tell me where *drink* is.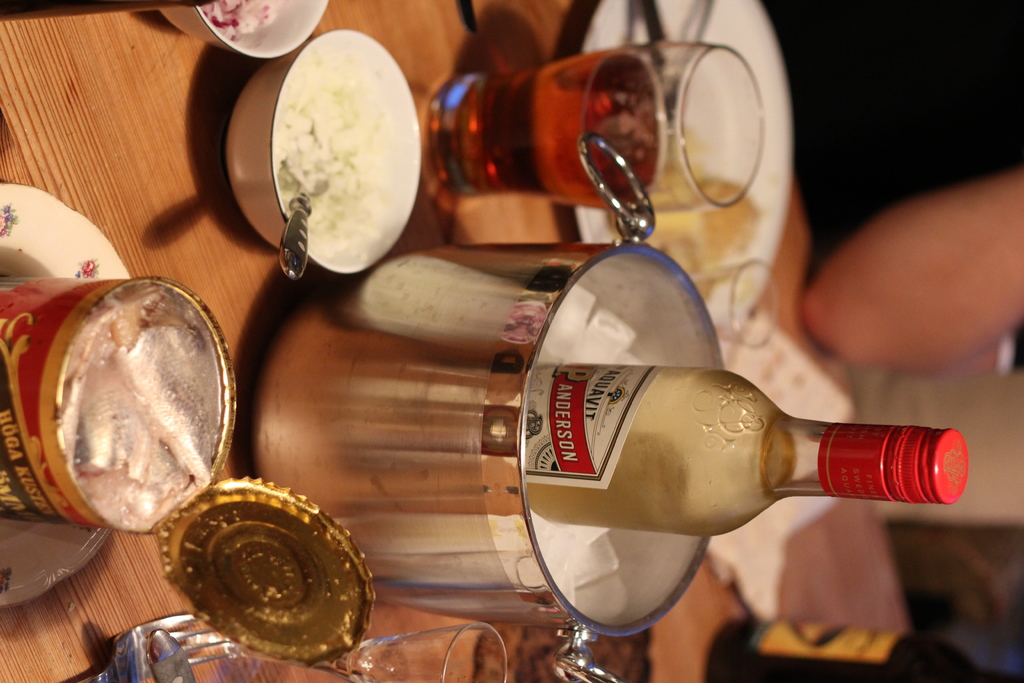
*drink* is at select_region(460, 47, 658, 195).
